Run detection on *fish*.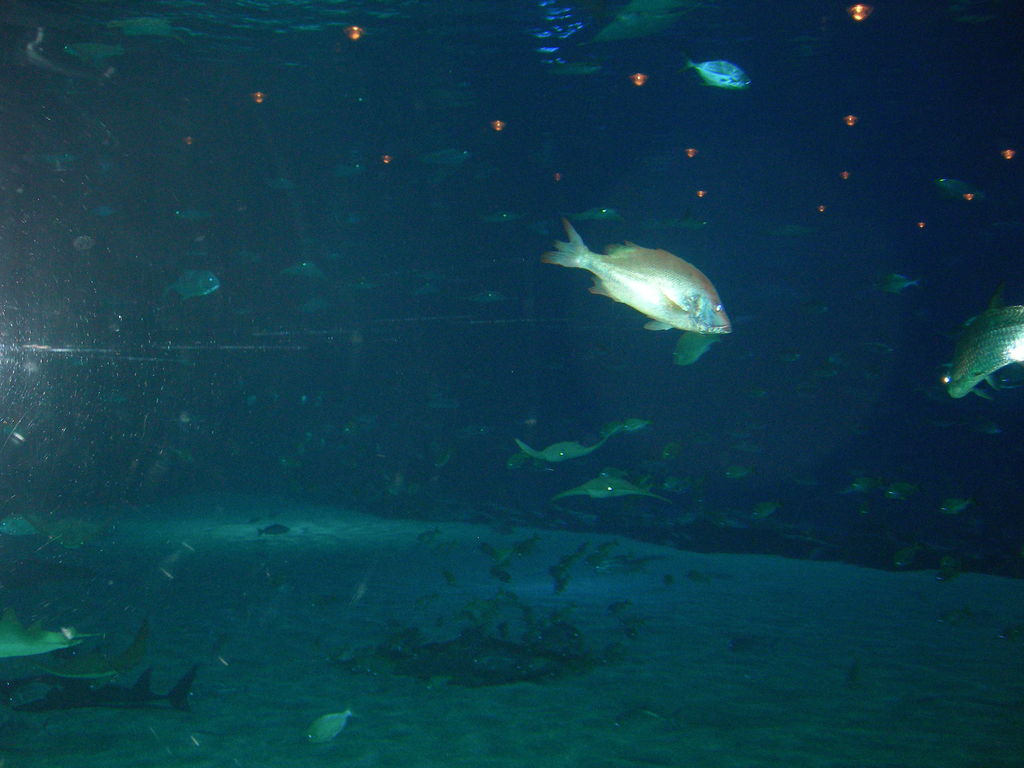
Result: crop(166, 268, 230, 300).
